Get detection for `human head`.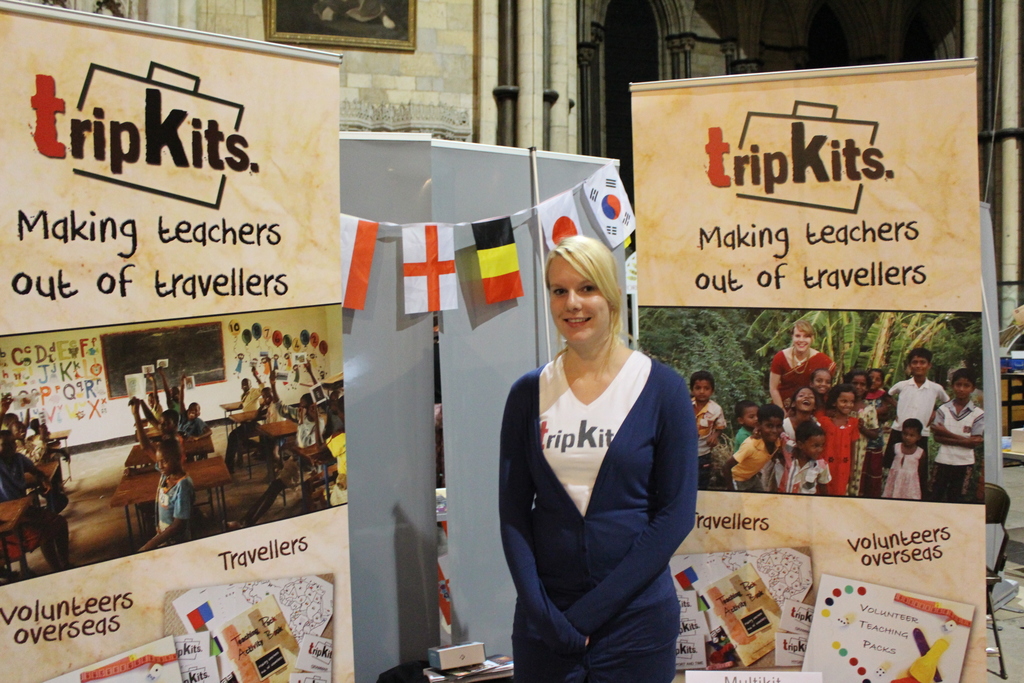
Detection: {"x1": 756, "y1": 402, "x2": 785, "y2": 444}.
